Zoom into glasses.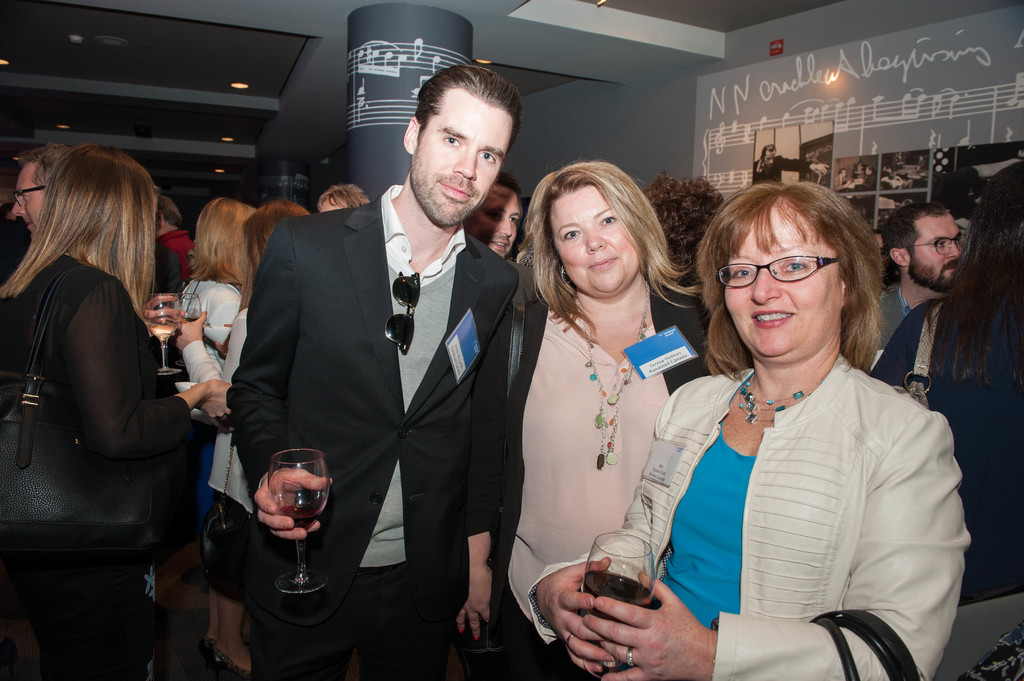
Zoom target: 15:184:49:208.
